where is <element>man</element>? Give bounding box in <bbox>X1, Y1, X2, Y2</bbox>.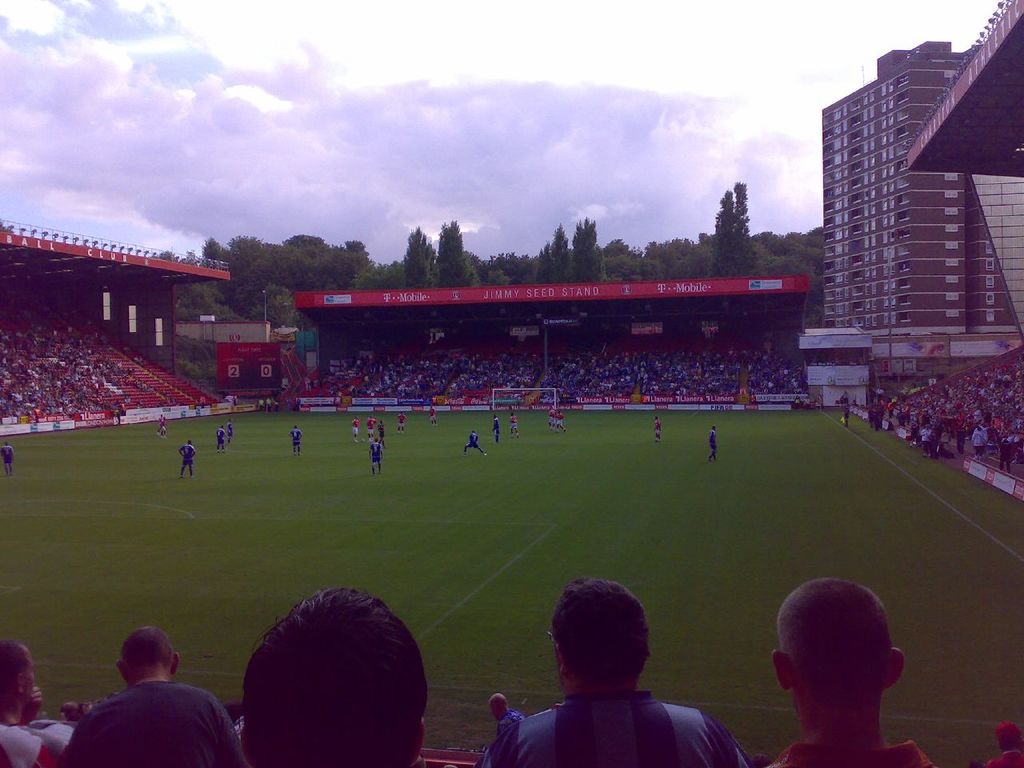
<bbox>177, 442, 197, 478</bbox>.
